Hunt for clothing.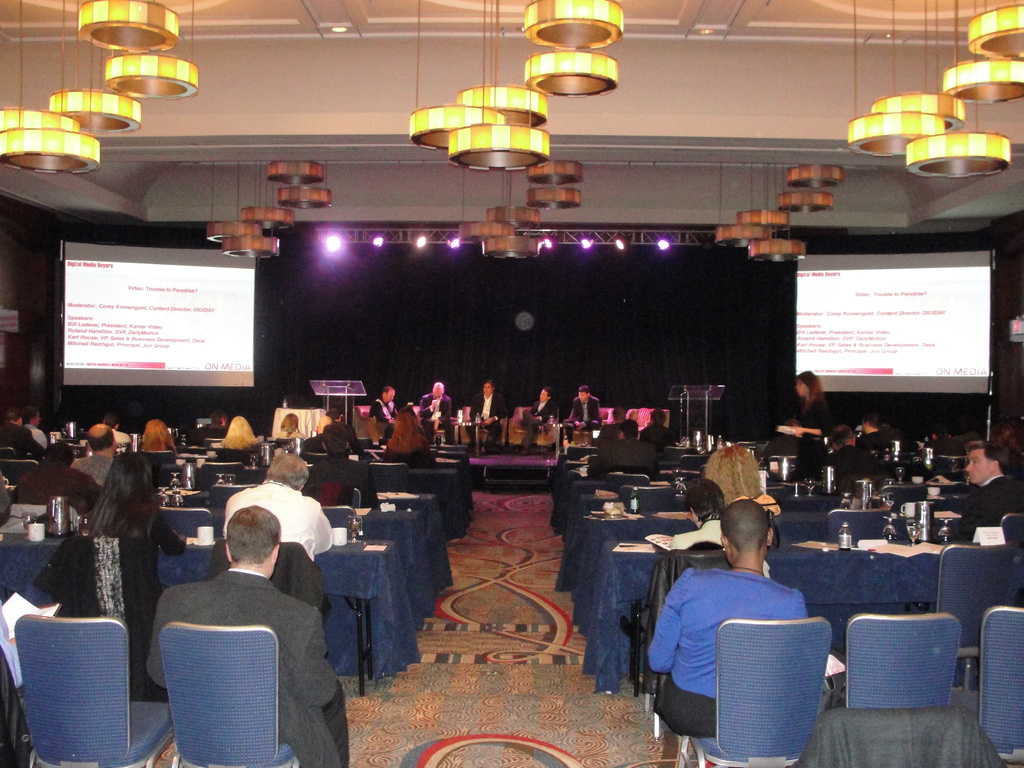
Hunted down at x1=648 y1=540 x2=837 y2=757.
